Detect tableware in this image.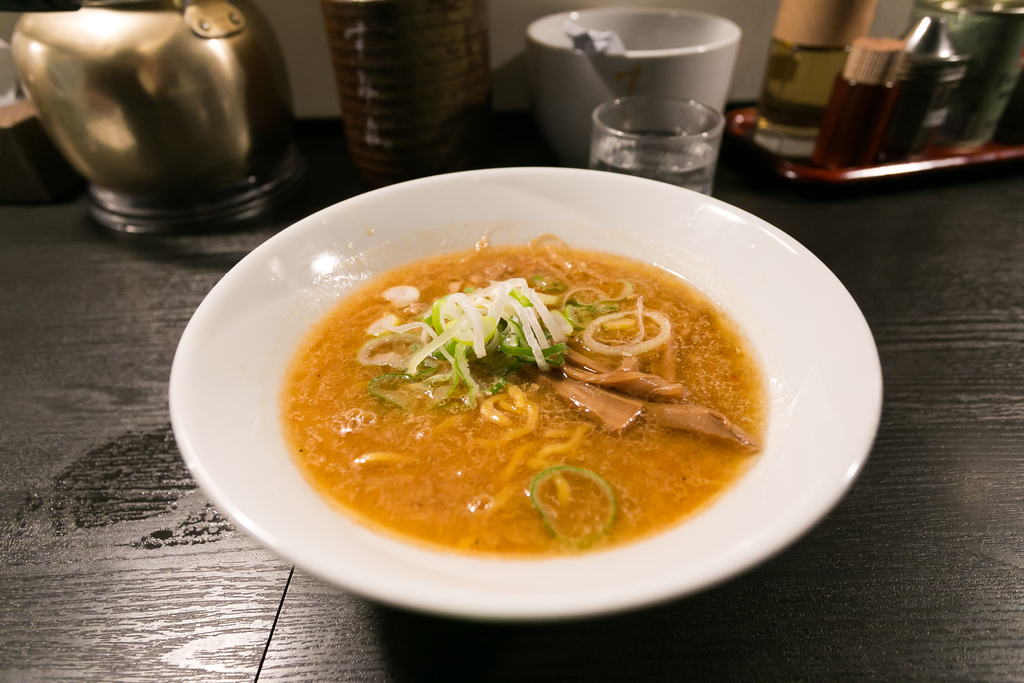
Detection: 320, 0, 499, 186.
